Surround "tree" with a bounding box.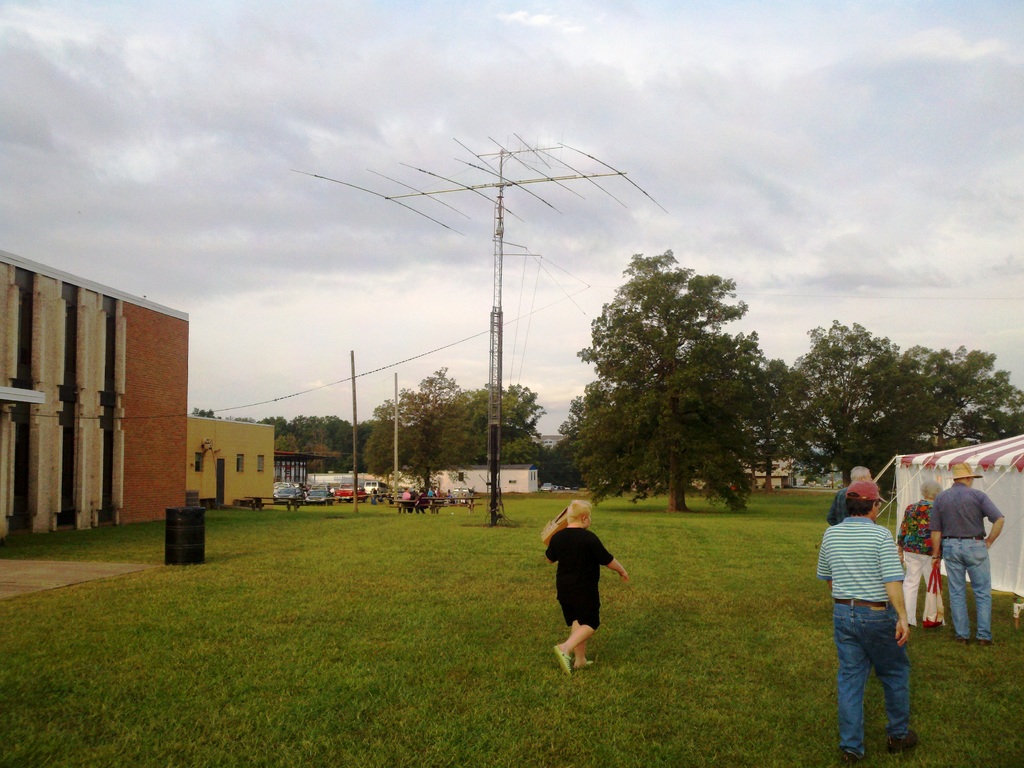
540,442,582,488.
